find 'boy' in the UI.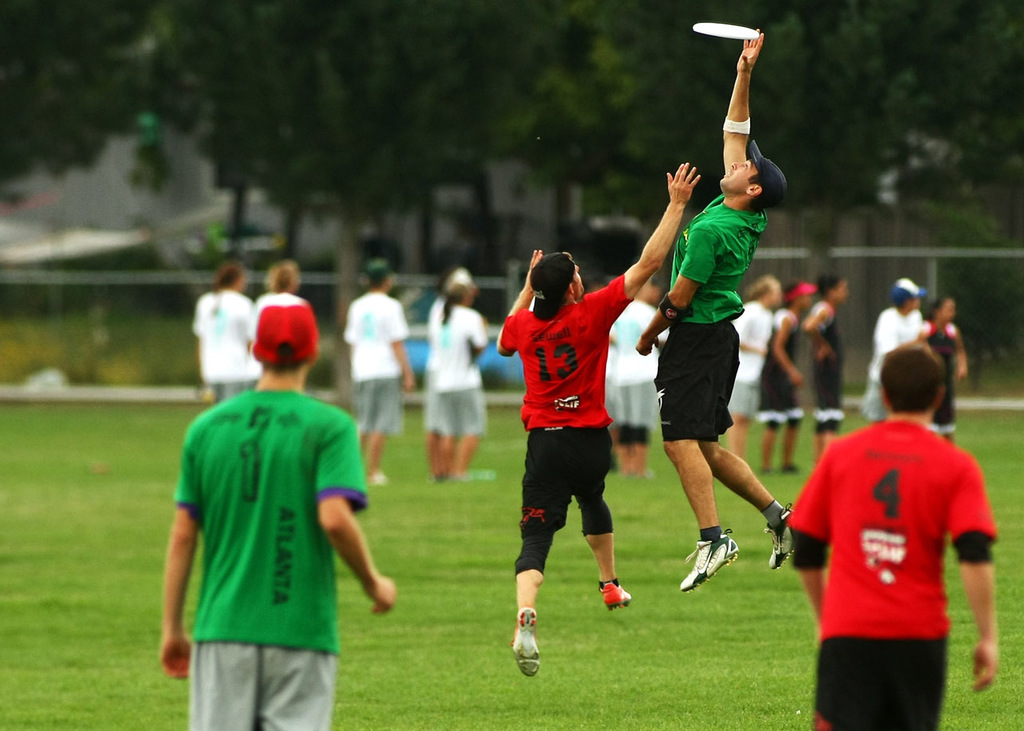
UI element at bbox(155, 292, 398, 730).
